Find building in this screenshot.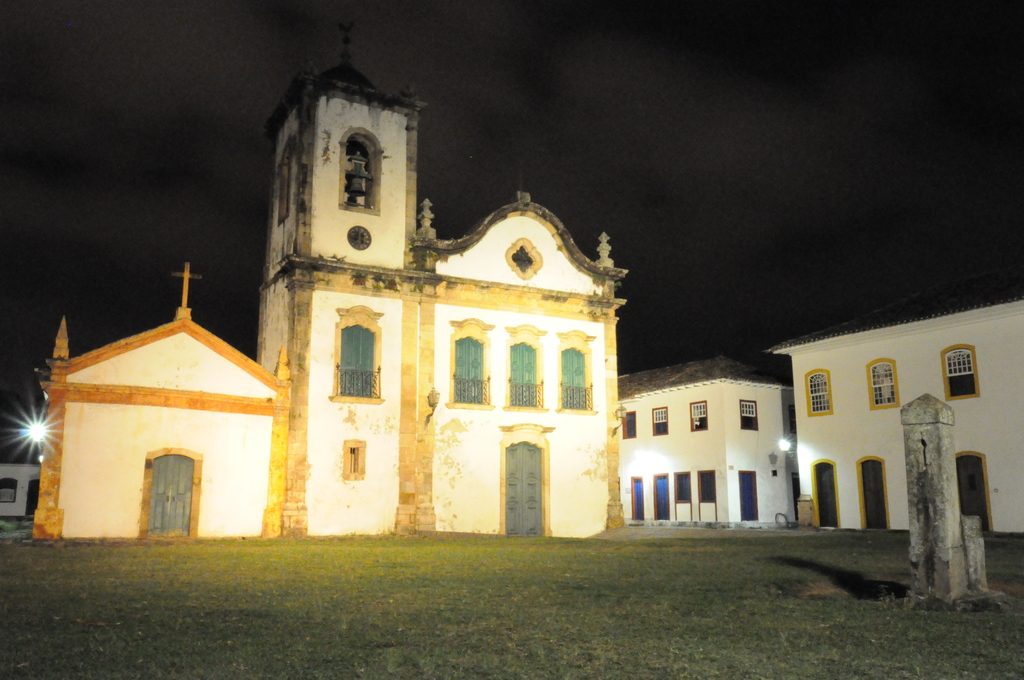
The bounding box for building is left=758, top=269, right=1023, bottom=533.
